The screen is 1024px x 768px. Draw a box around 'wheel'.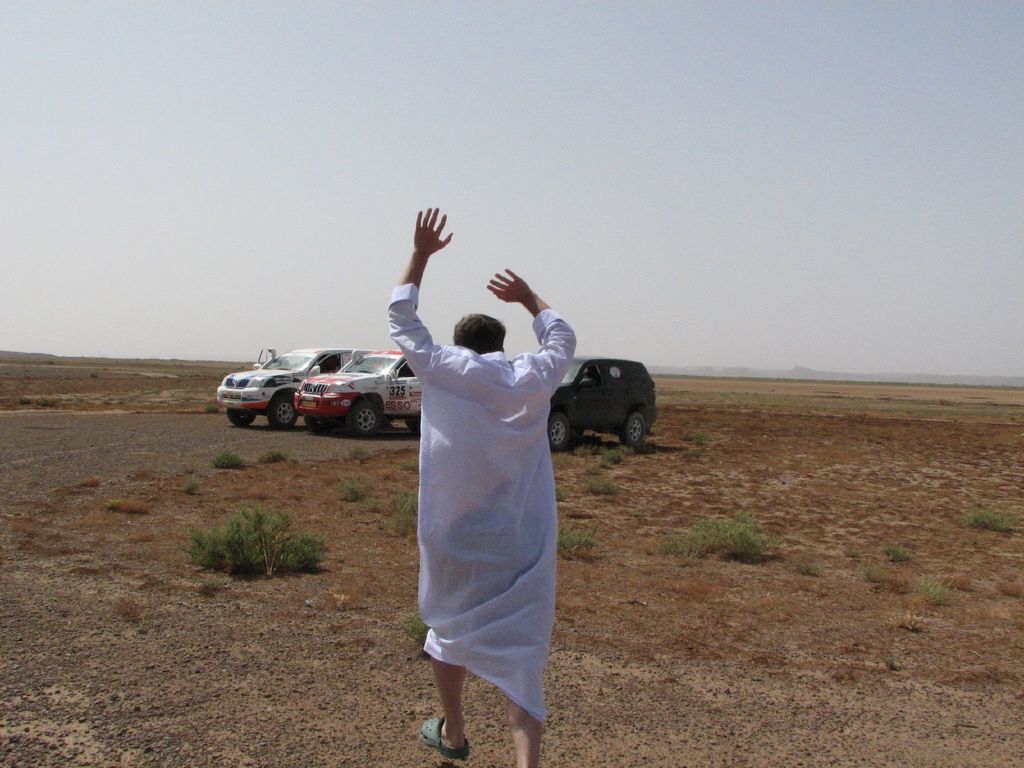
(227, 410, 260, 430).
